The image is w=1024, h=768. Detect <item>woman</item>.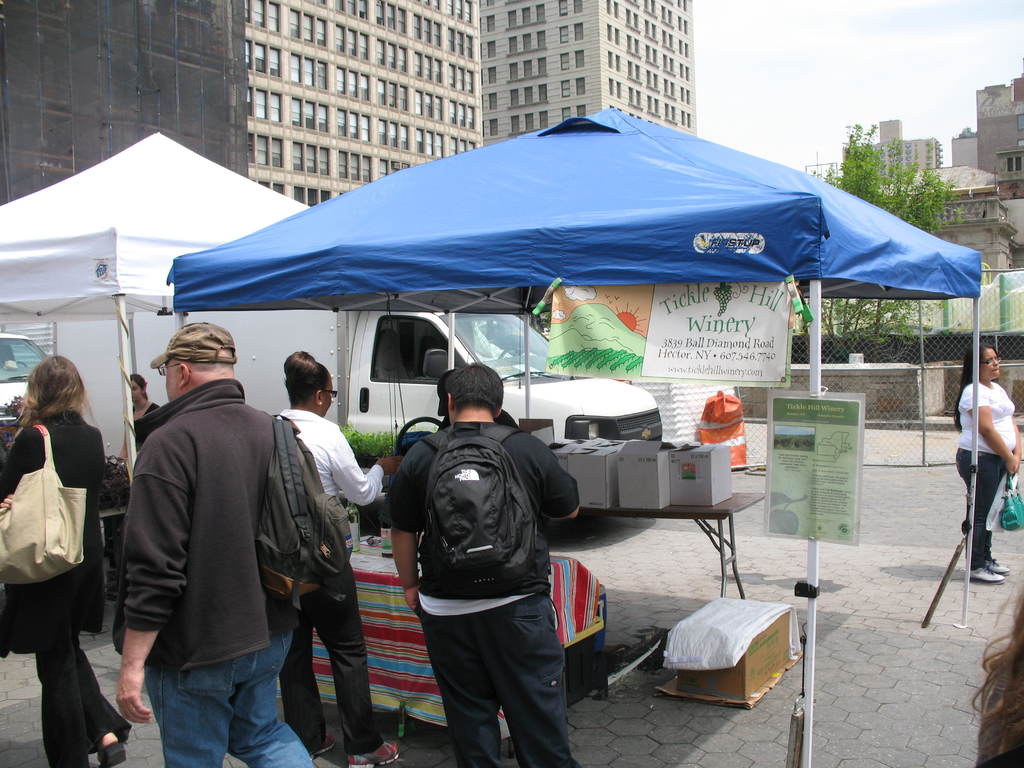
Detection: box(275, 347, 404, 767).
